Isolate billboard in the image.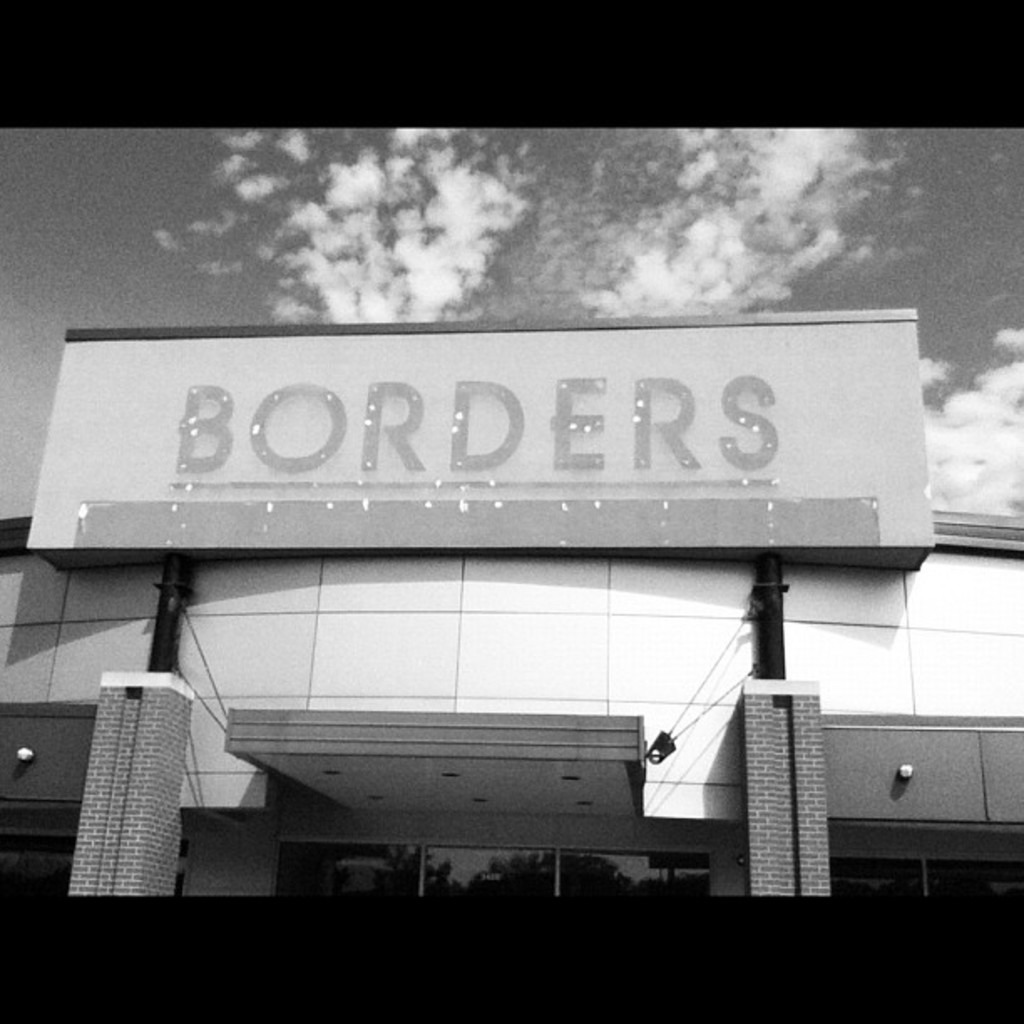
Isolated region: [33,303,909,621].
